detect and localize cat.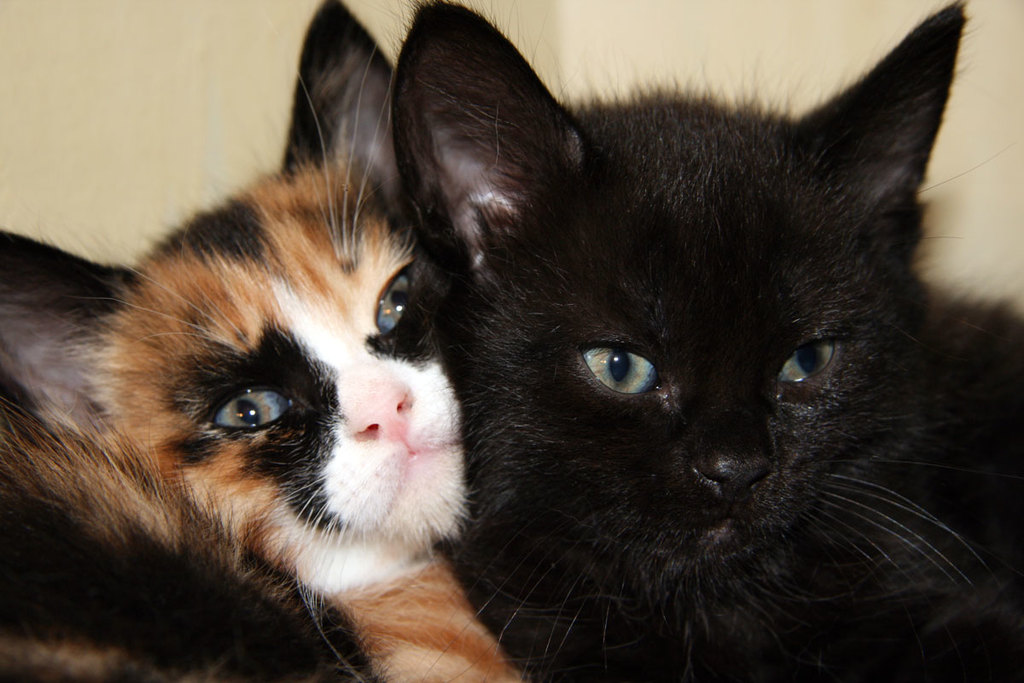
Localized at Rect(416, 0, 1023, 682).
